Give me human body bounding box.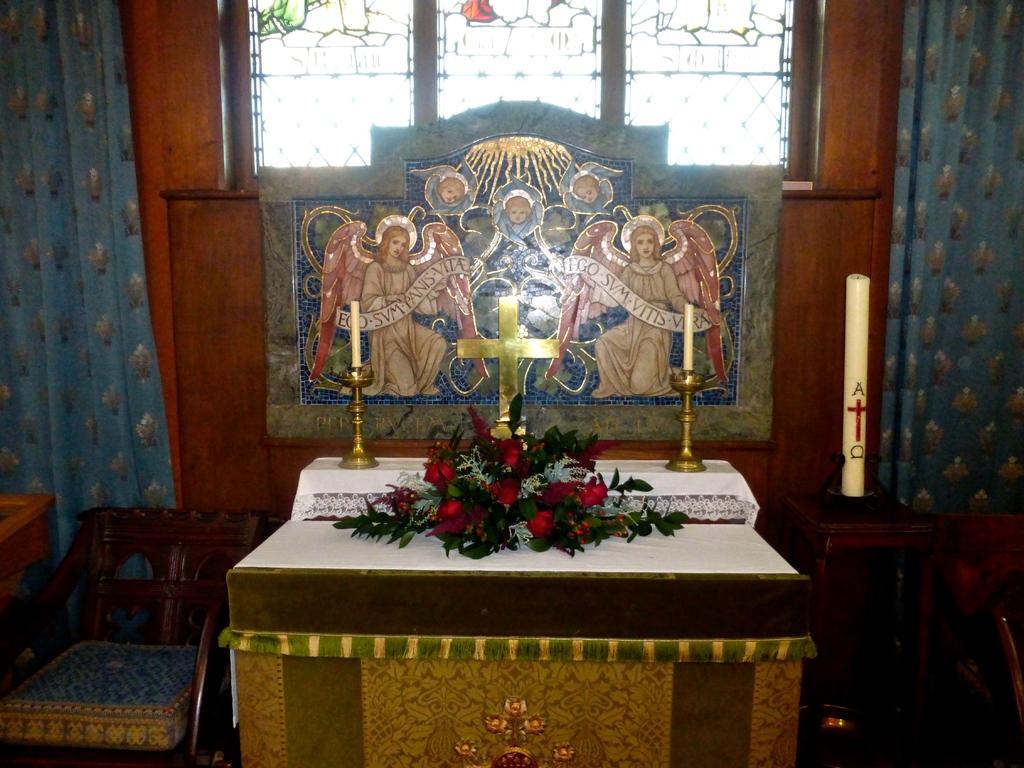
595/212/700/404.
